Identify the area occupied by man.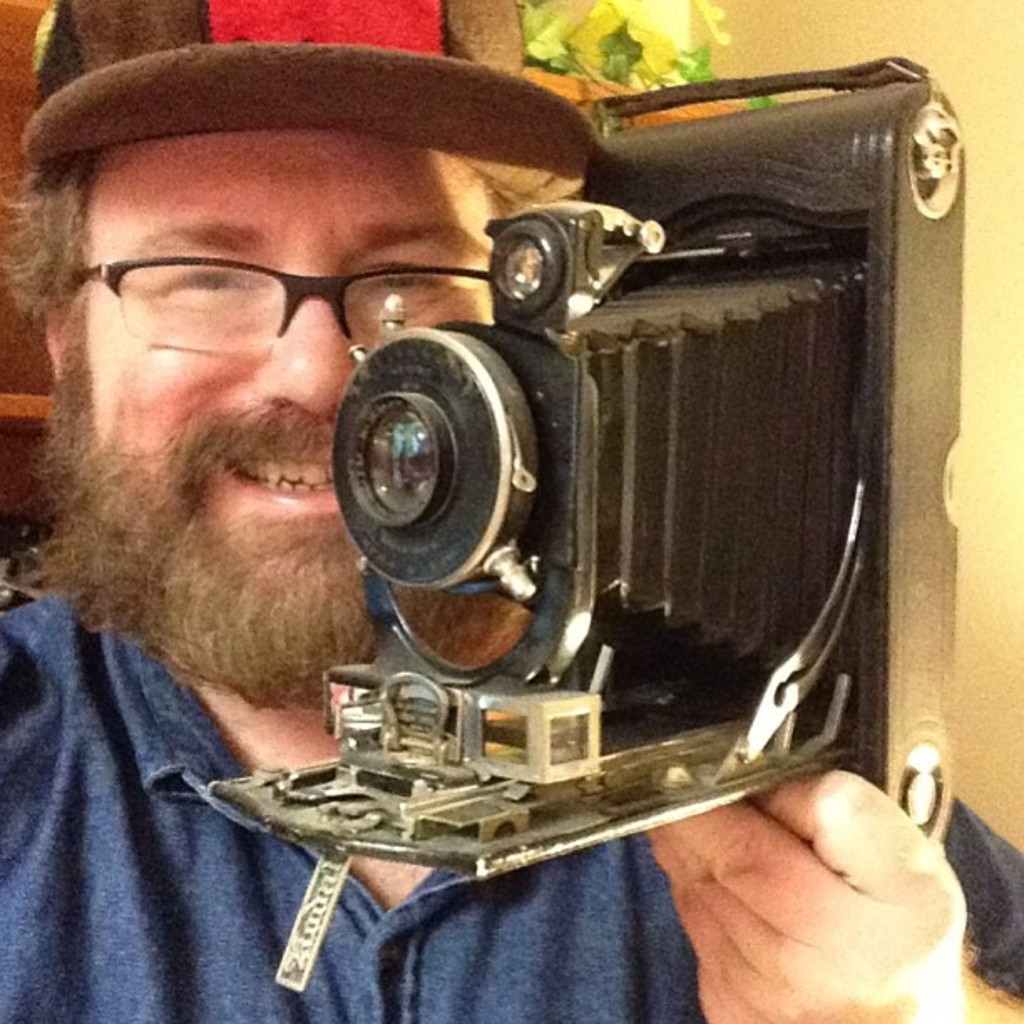
Area: (left=25, top=0, right=987, bottom=947).
